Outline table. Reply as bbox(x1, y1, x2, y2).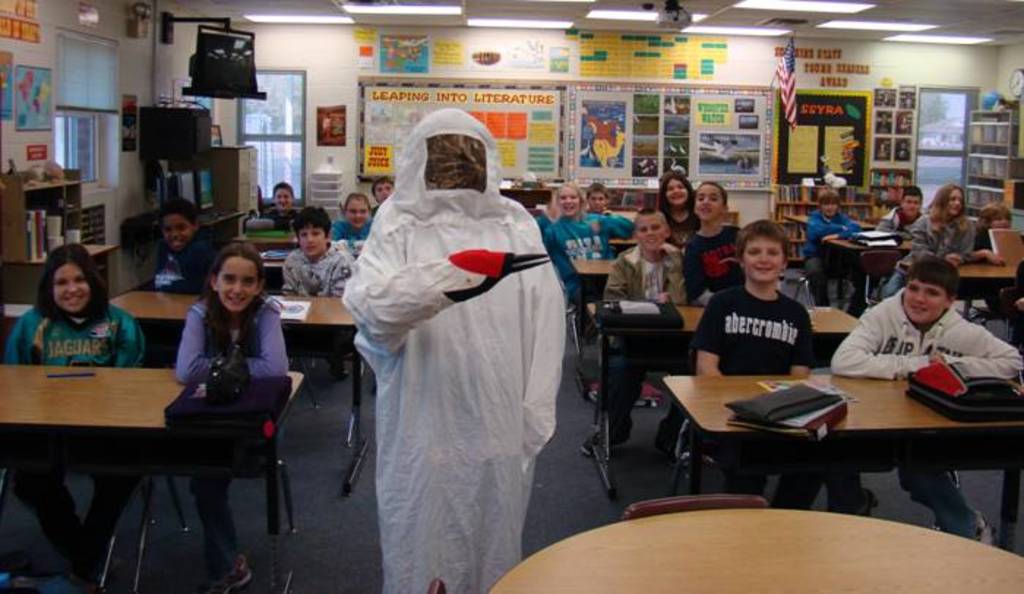
bbox(0, 164, 113, 294).
